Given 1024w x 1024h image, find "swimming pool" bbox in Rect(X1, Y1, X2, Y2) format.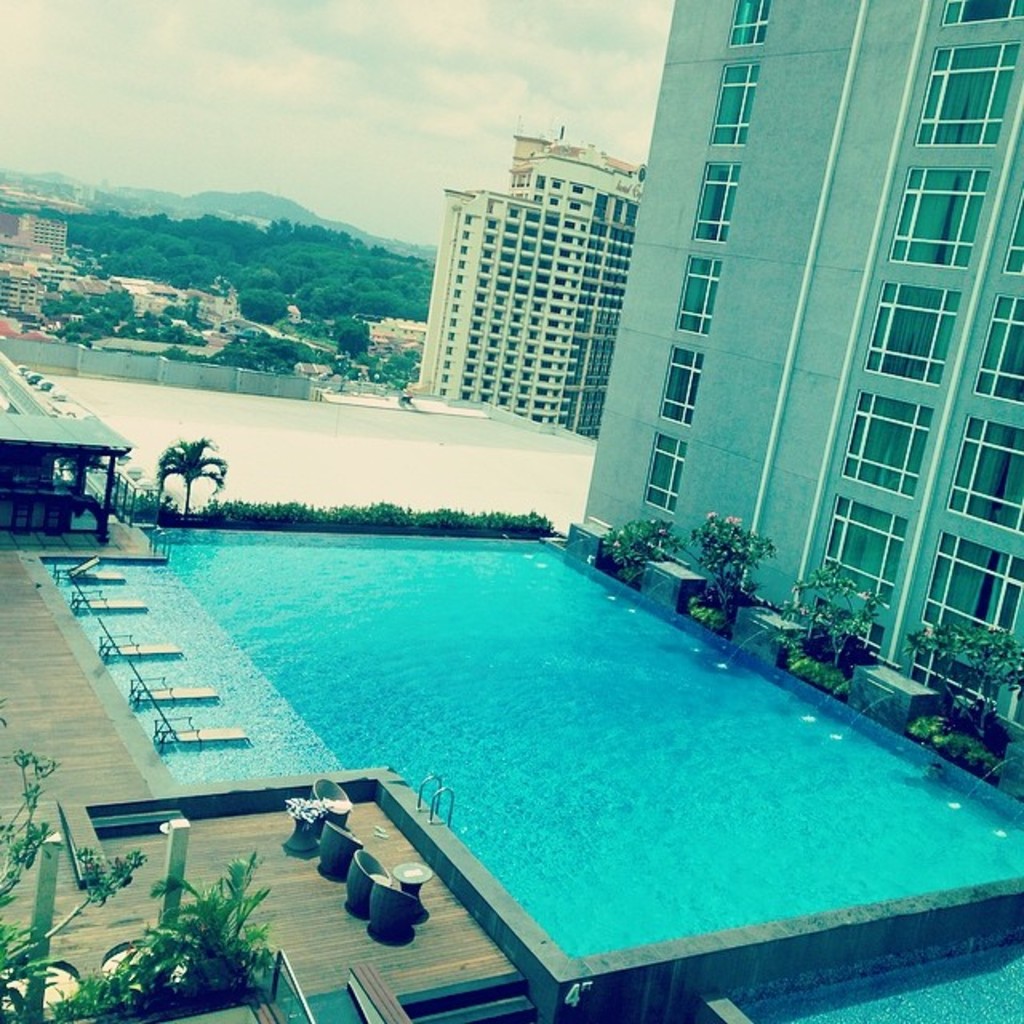
Rect(26, 478, 1023, 1010).
